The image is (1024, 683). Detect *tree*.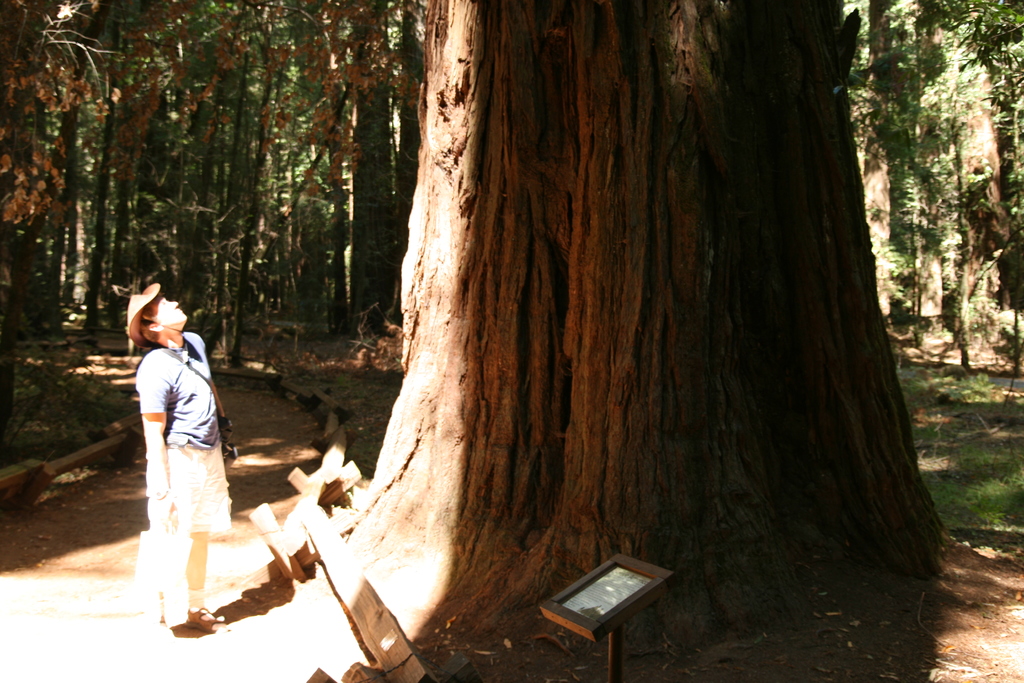
Detection: 328/4/425/331.
